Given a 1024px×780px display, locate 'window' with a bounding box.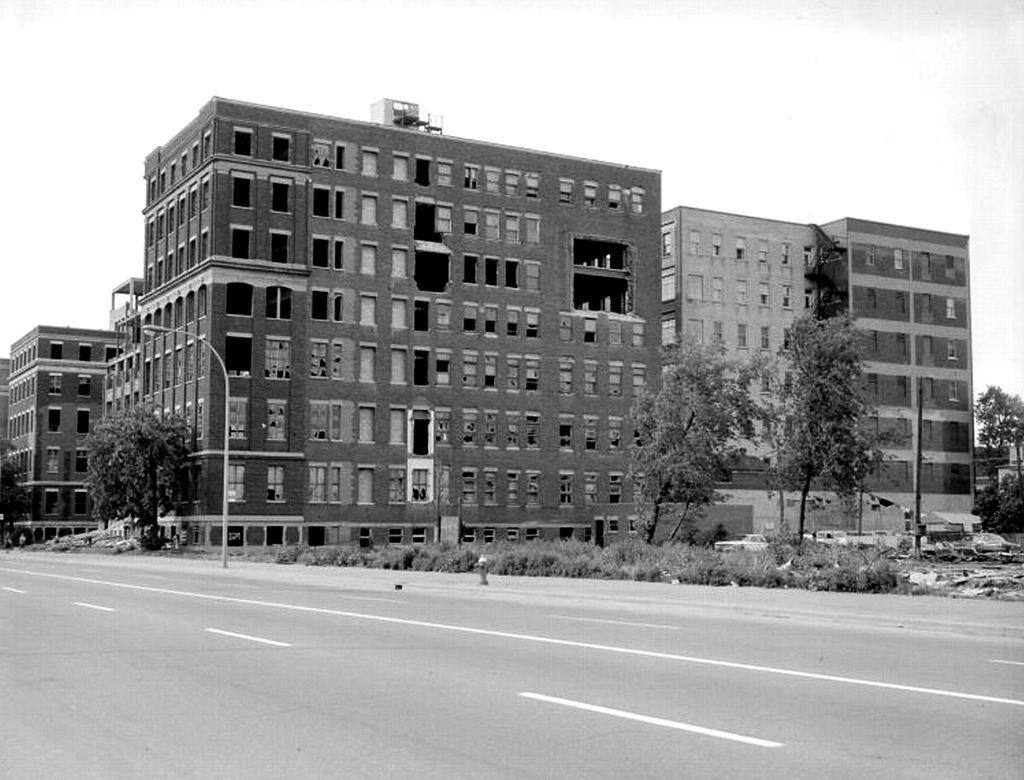
Located: region(76, 410, 91, 438).
